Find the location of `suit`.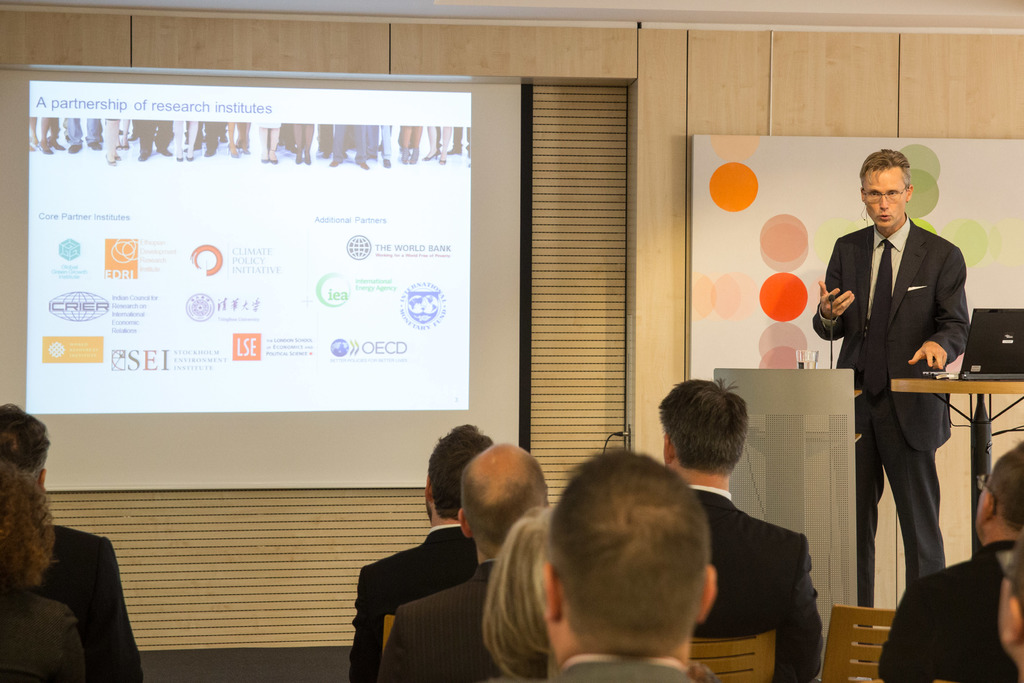
Location: [left=349, top=527, right=483, bottom=682].
